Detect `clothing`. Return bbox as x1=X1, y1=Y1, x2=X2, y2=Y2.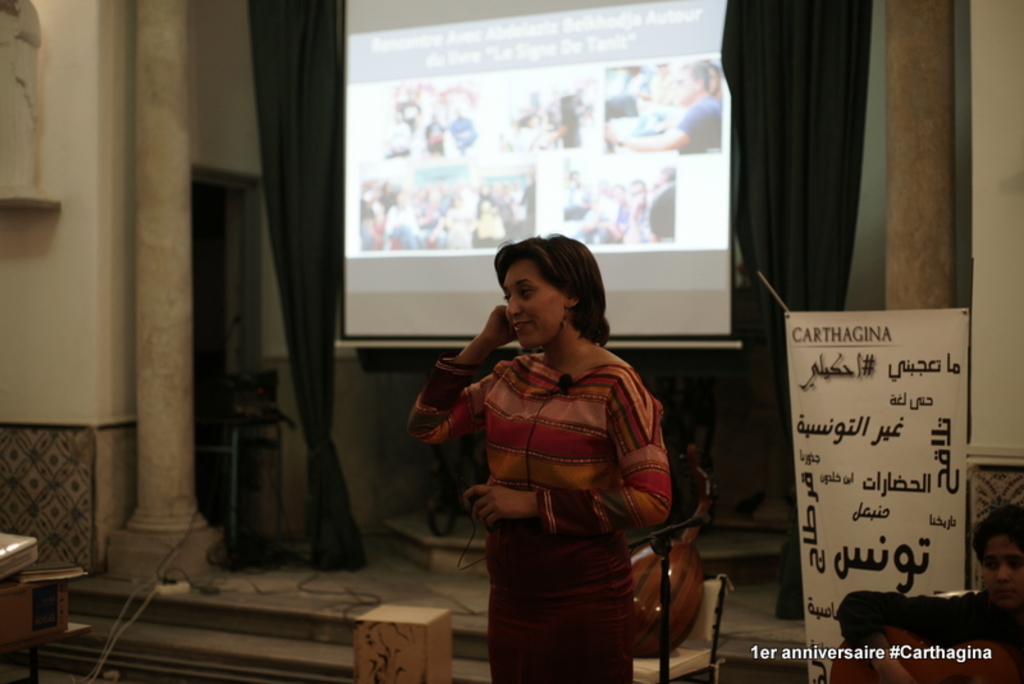
x1=680, y1=87, x2=723, y2=156.
